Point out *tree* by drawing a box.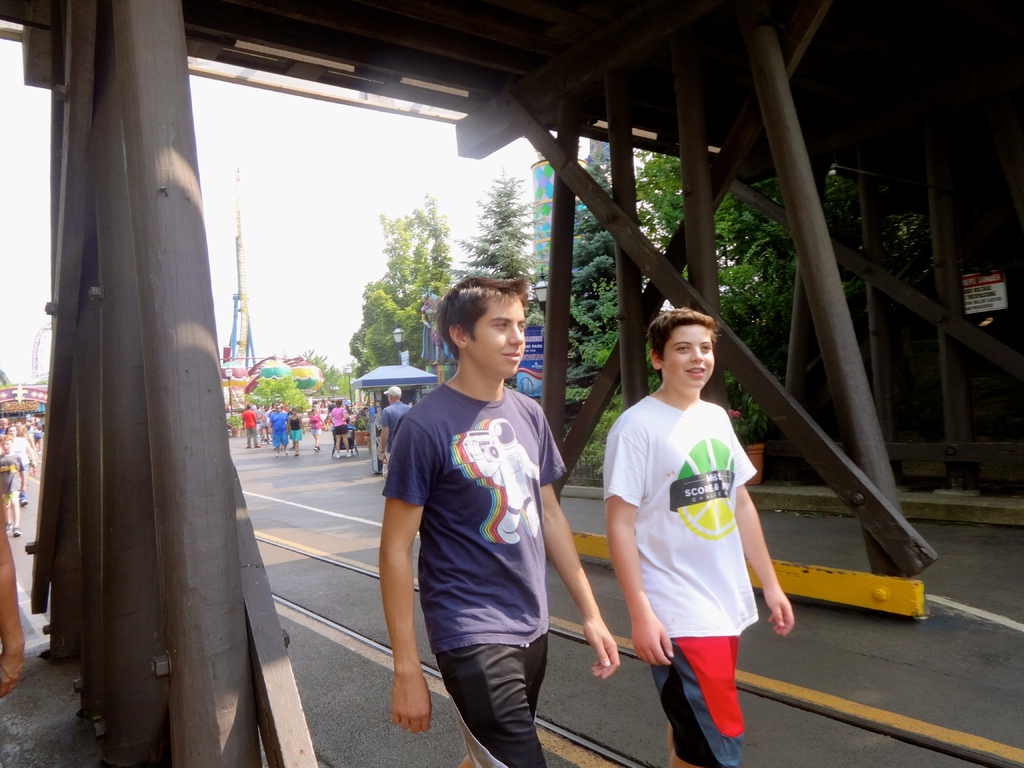
select_region(613, 140, 696, 406).
